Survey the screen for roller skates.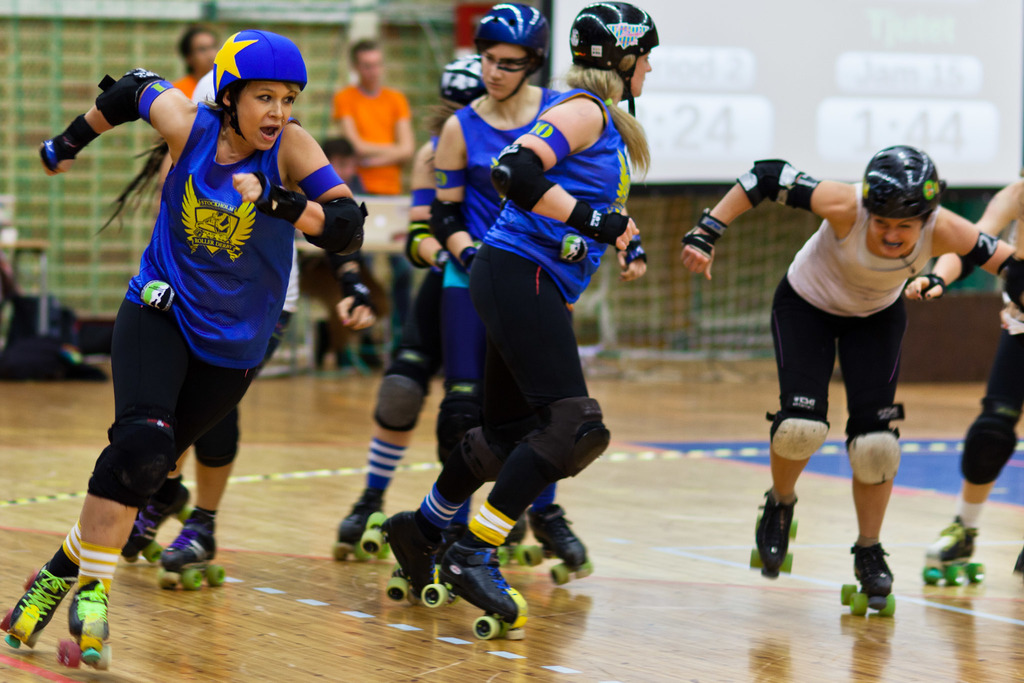
Survey found: detection(922, 516, 989, 588).
